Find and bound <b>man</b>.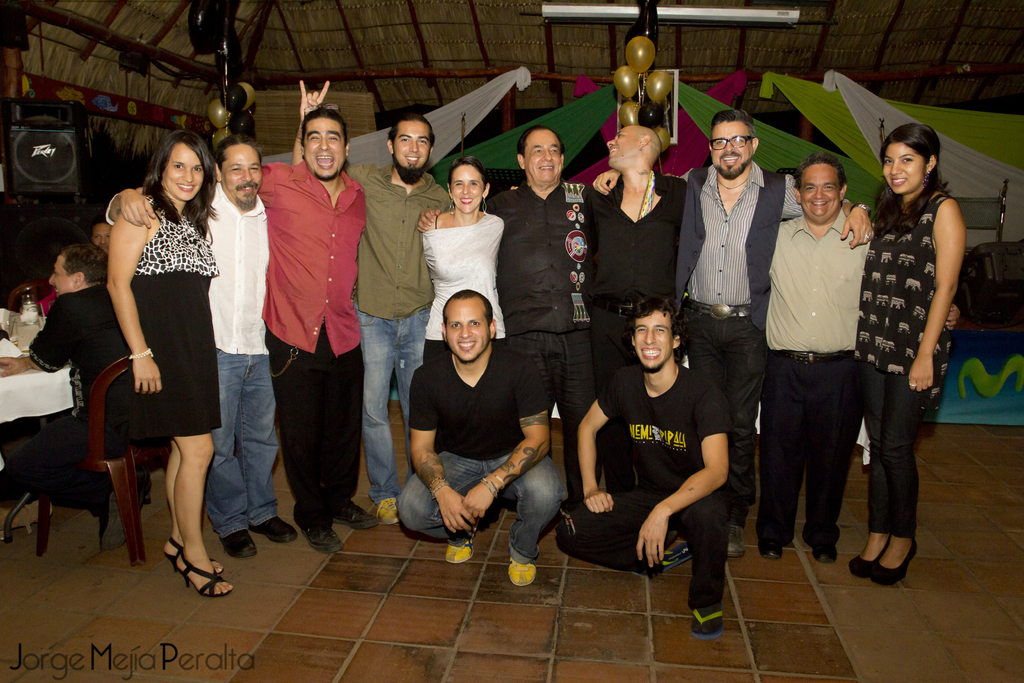
Bound: bbox=[397, 286, 570, 586].
